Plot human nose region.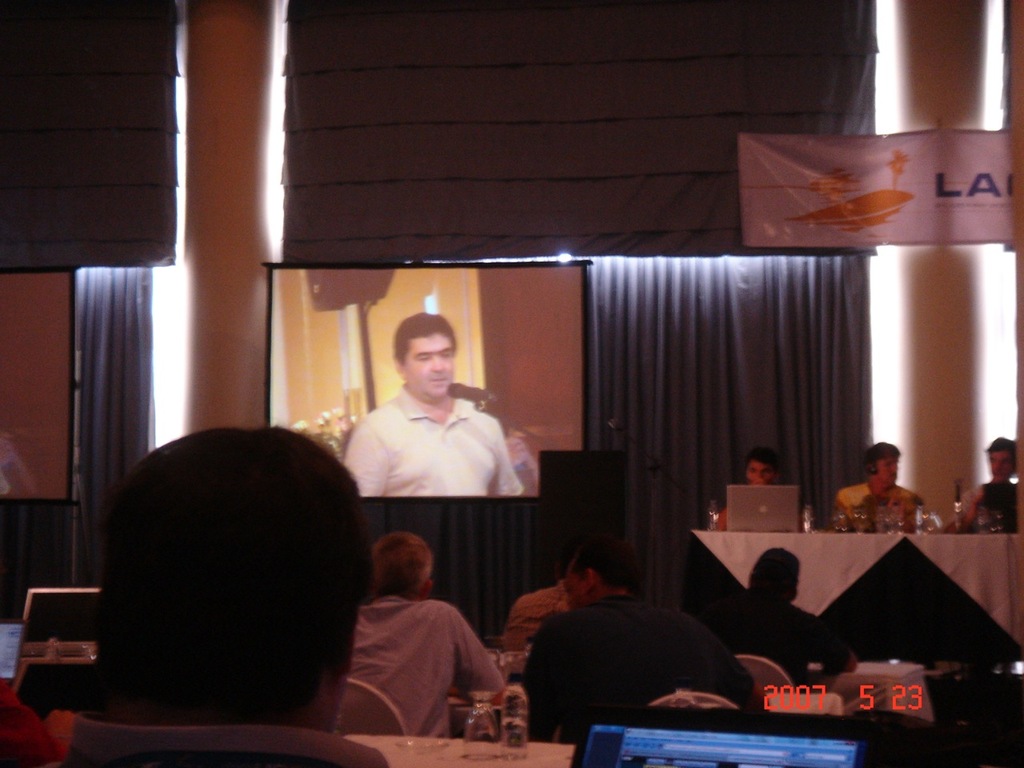
Plotted at <bbox>433, 355, 443, 372</bbox>.
